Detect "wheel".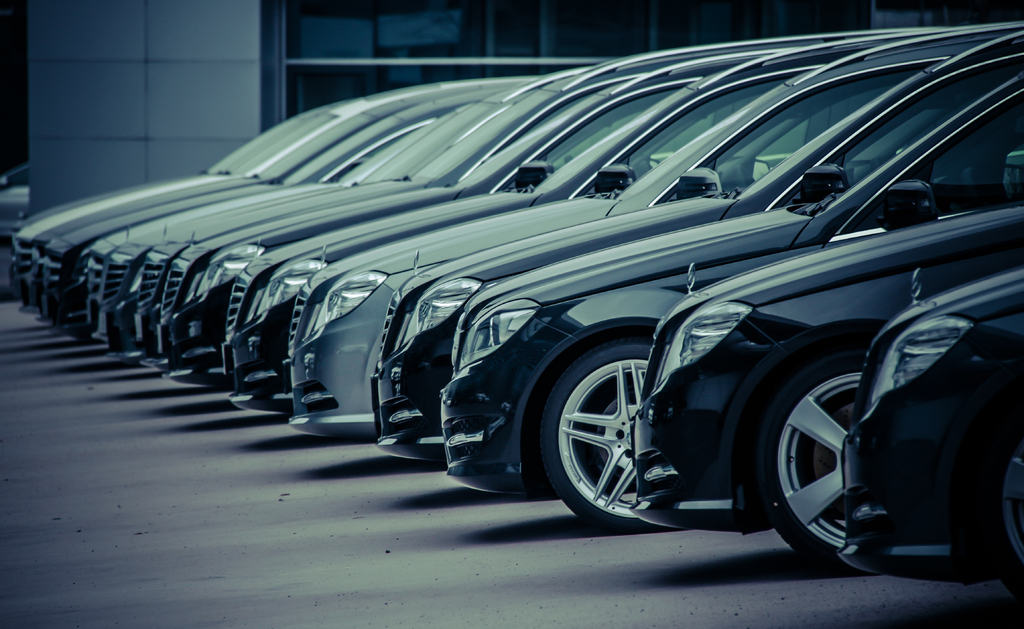
Detected at x1=532, y1=347, x2=701, y2=528.
